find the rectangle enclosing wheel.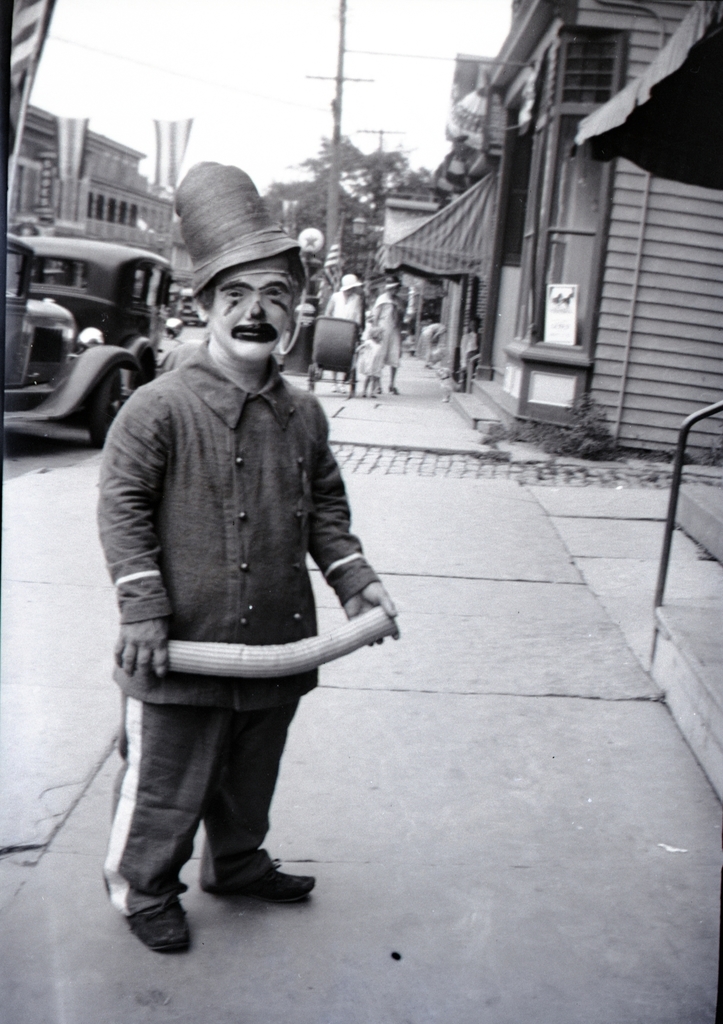
box(307, 361, 319, 385).
